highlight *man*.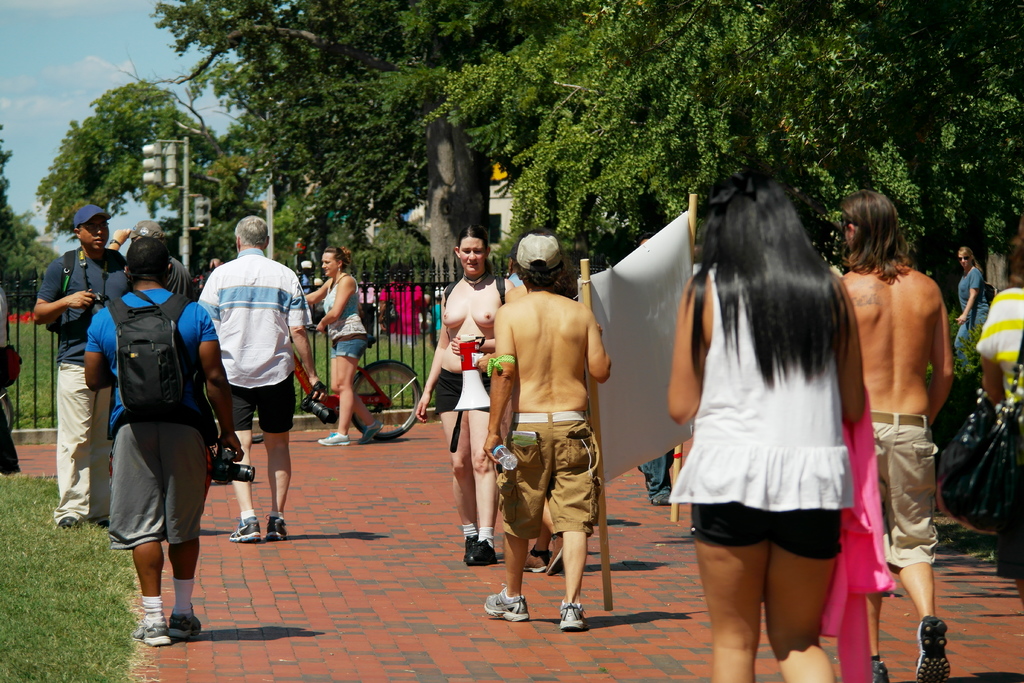
Highlighted region: select_region(201, 218, 319, 541).
